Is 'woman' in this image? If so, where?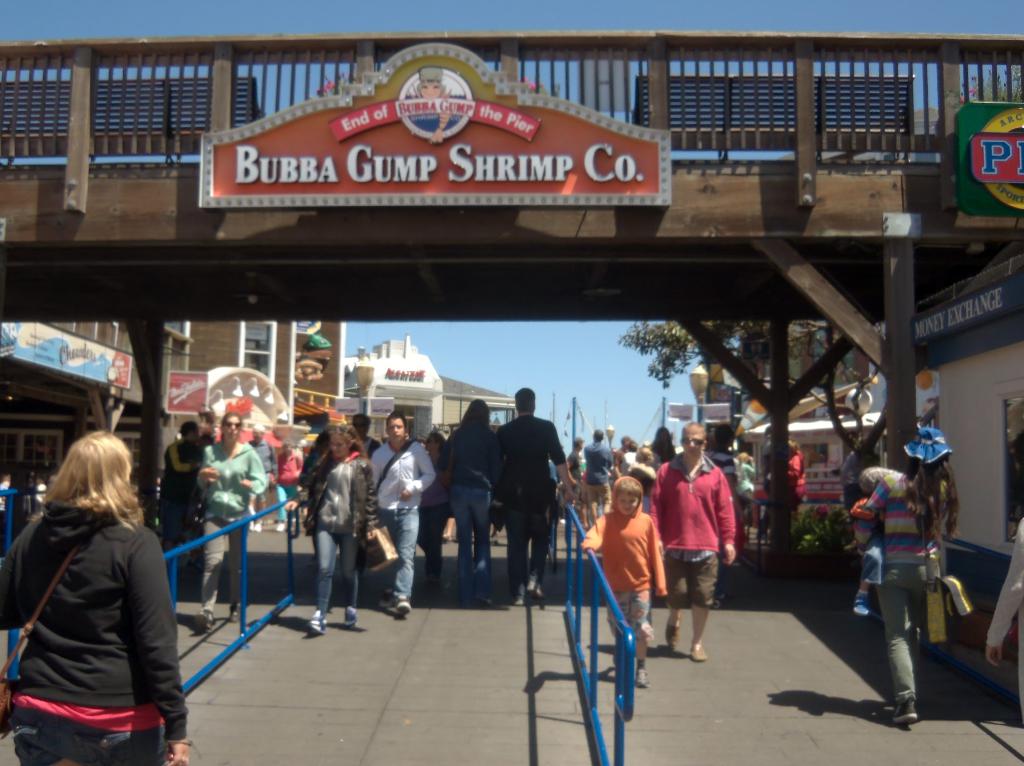
Yes, at Rect(735, 452, 758, 523).
